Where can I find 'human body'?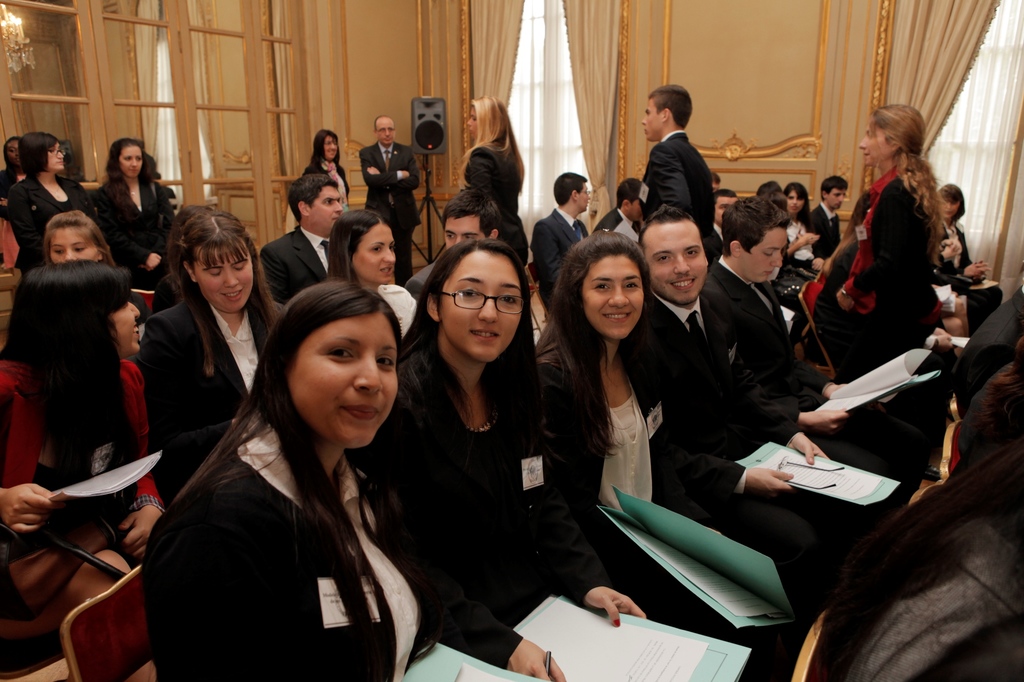
You can find it at 0/260/170/681.
